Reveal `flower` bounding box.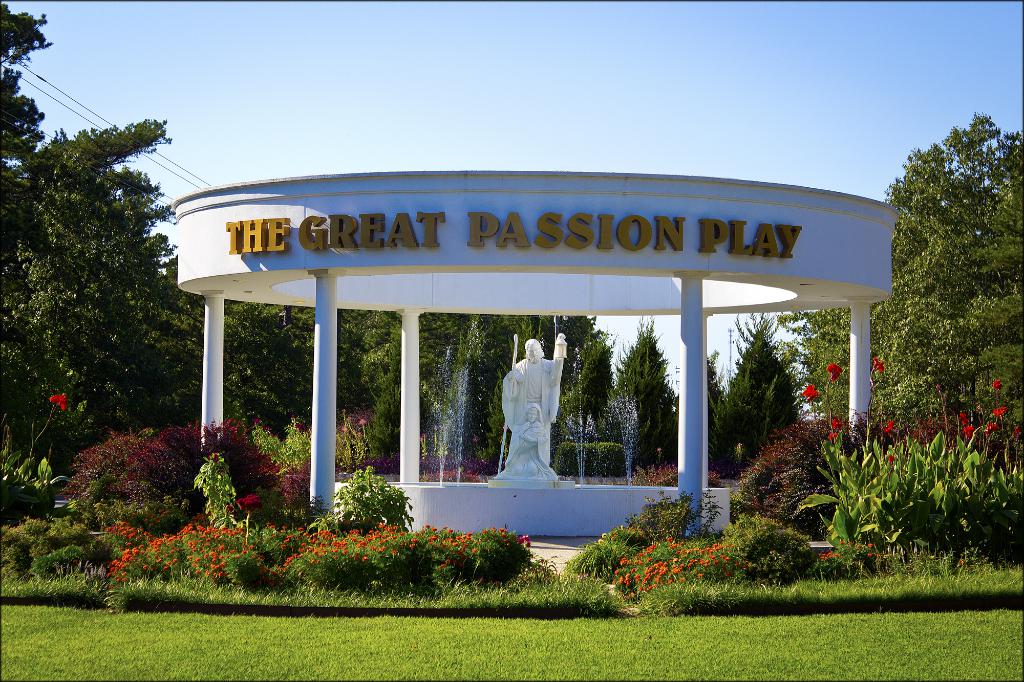
Revealed: detection(989, 379, 999, 392).
